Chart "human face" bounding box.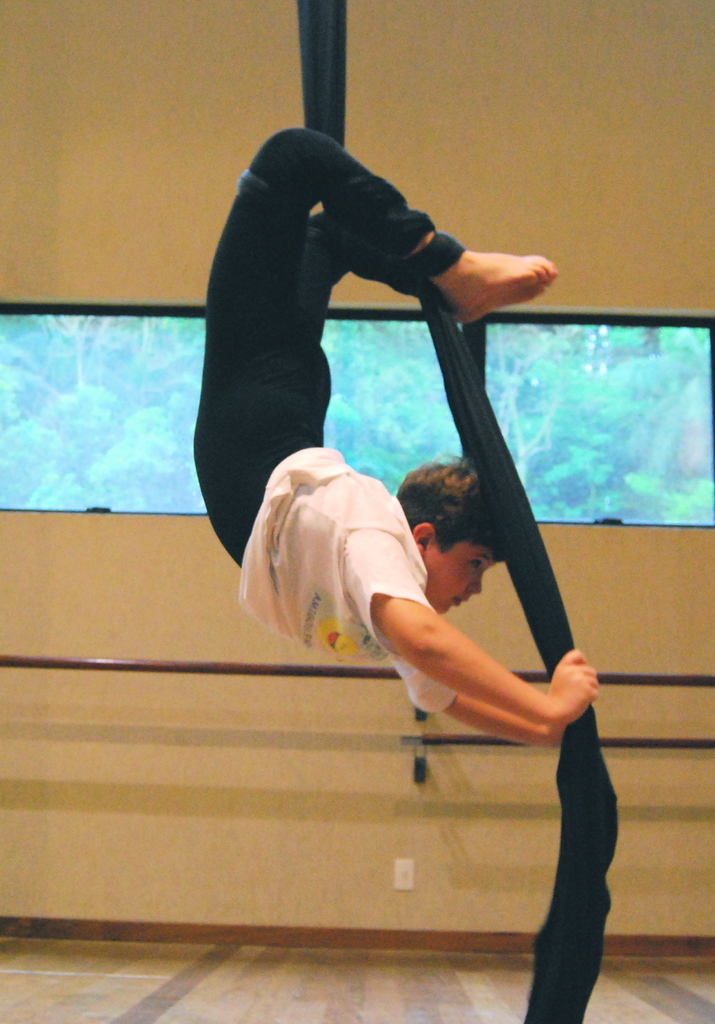
Charted: bbox(425, 541, 497, 611).
